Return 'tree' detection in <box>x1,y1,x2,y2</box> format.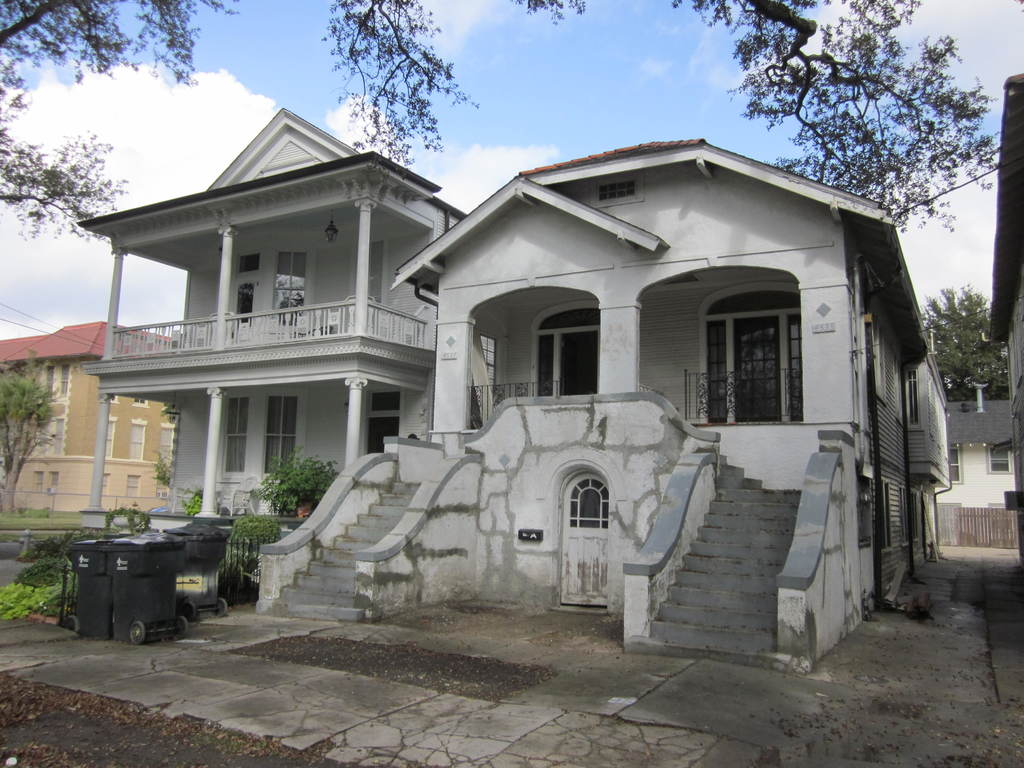
<box>920,276,1009,396</box>.
